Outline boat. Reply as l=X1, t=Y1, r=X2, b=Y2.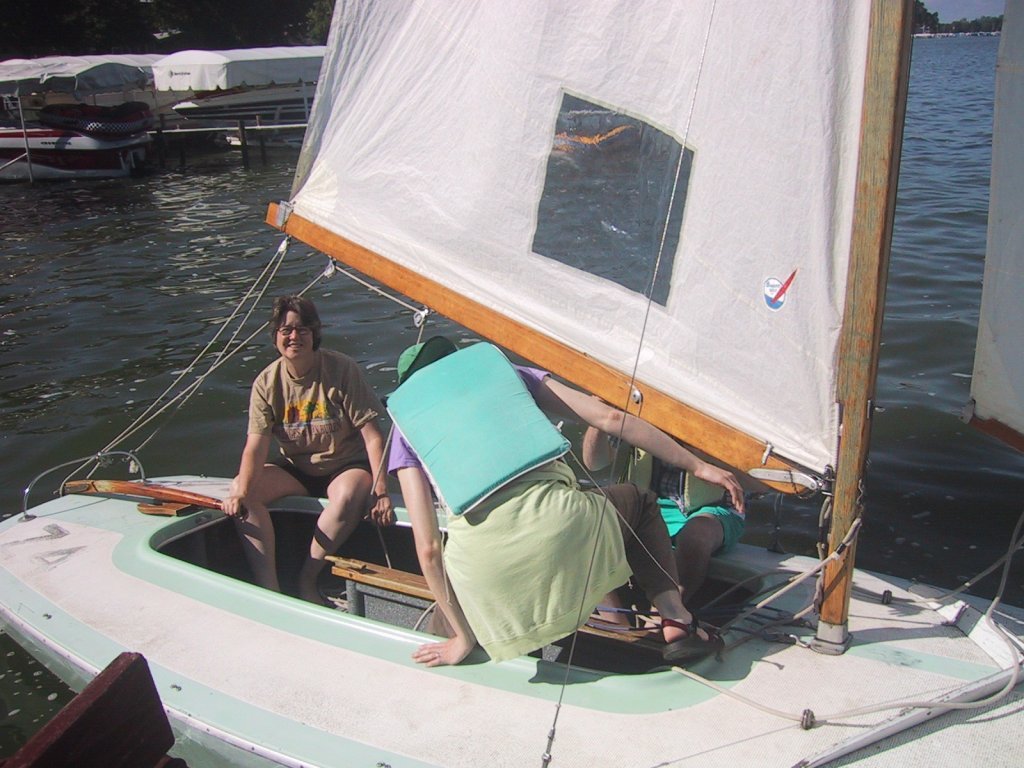
l=0, t=53, r=154, b=181.
